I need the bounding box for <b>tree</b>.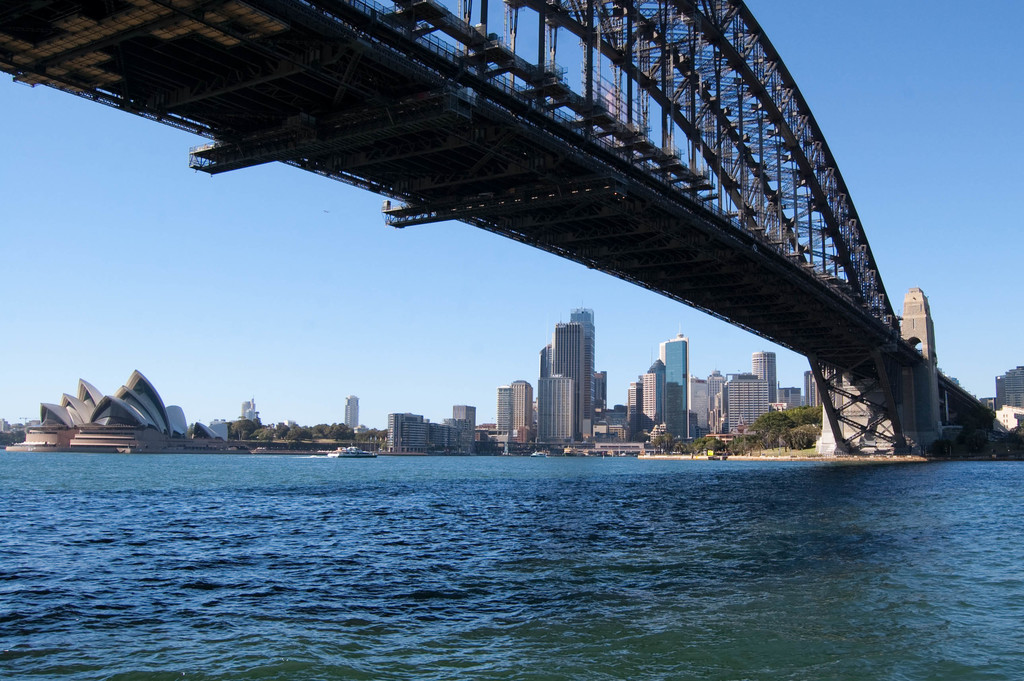
Here it is: crop(705, 435, 726, 447).
